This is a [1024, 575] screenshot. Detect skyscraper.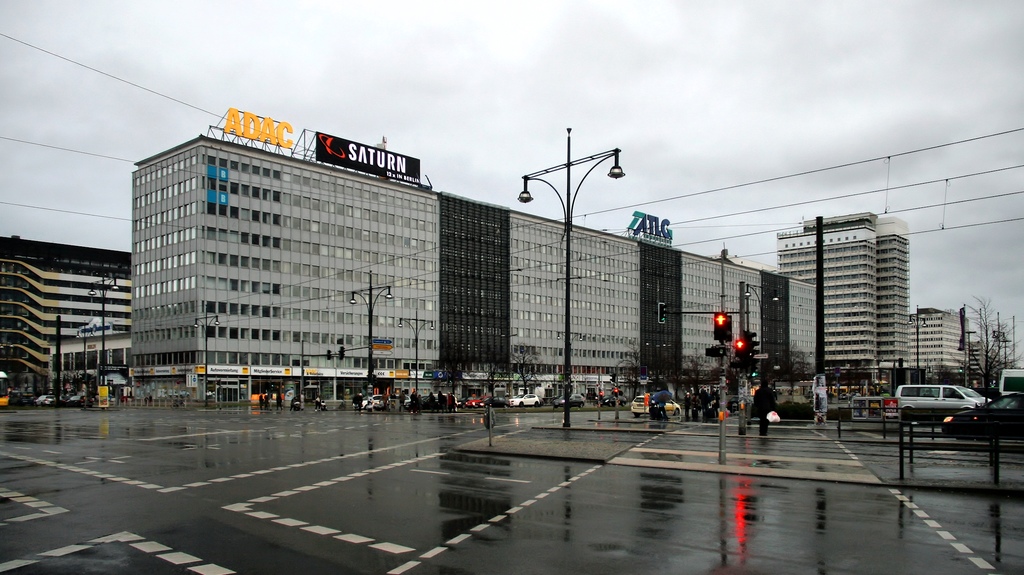
pyautogui.locateOnScreen(442, 188, 796, 377).
